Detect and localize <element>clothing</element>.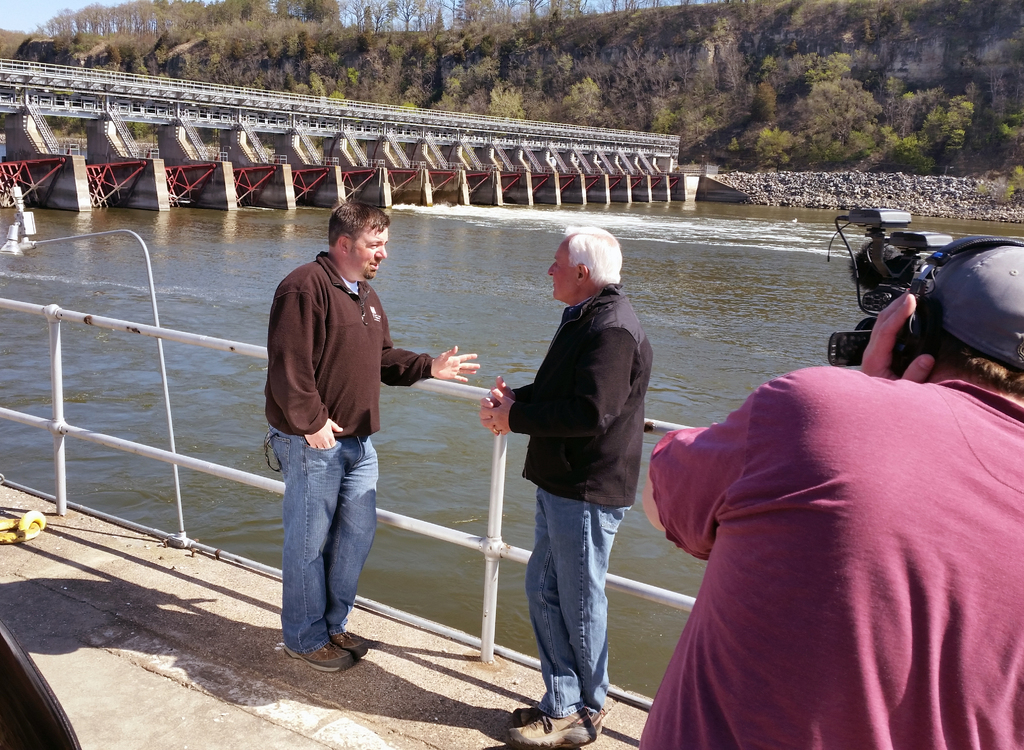
Localized at select_region(287, 433, 381, 655).
